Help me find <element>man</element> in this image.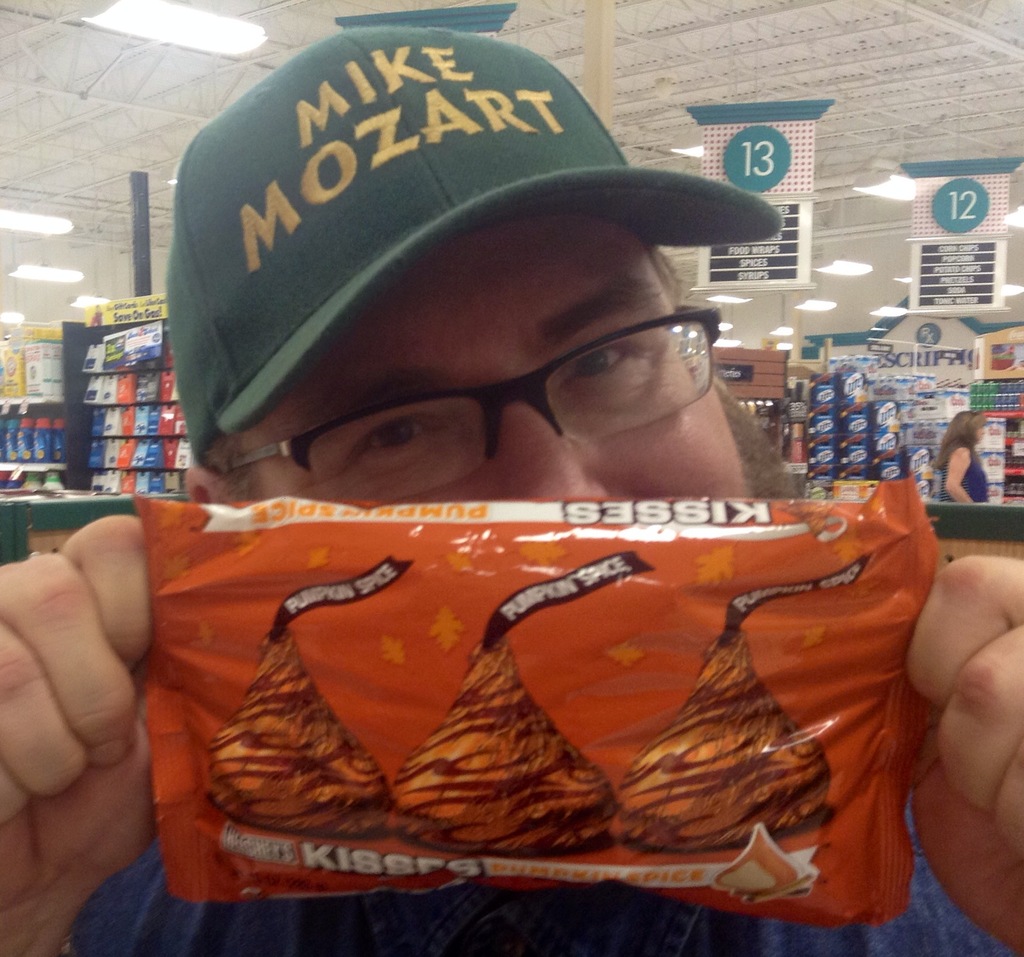
Found it: (x1=63, y1=64, x2=984, y2=944).
